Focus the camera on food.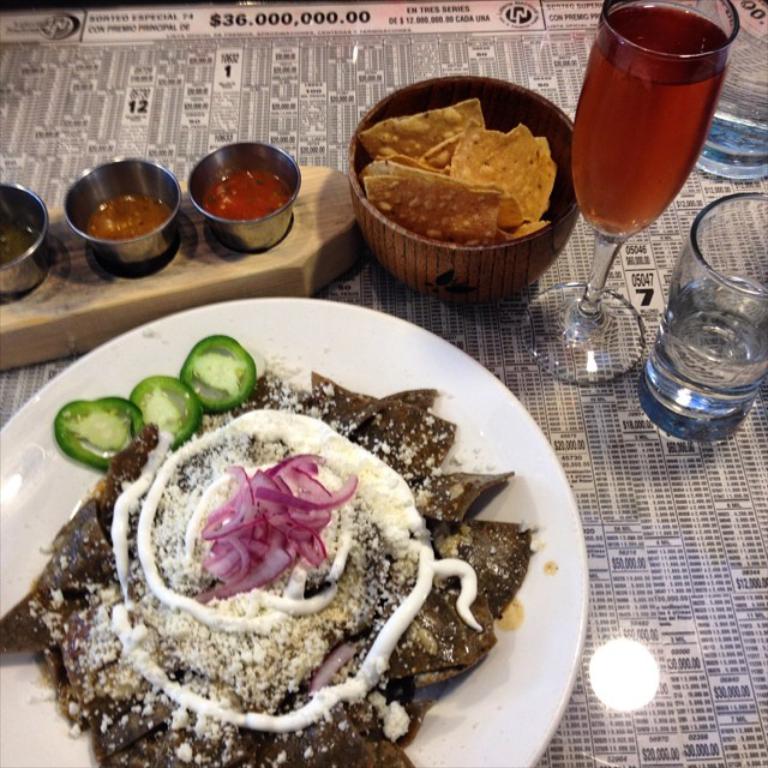
Focus region: BBox(52, 391, 146, 472).
